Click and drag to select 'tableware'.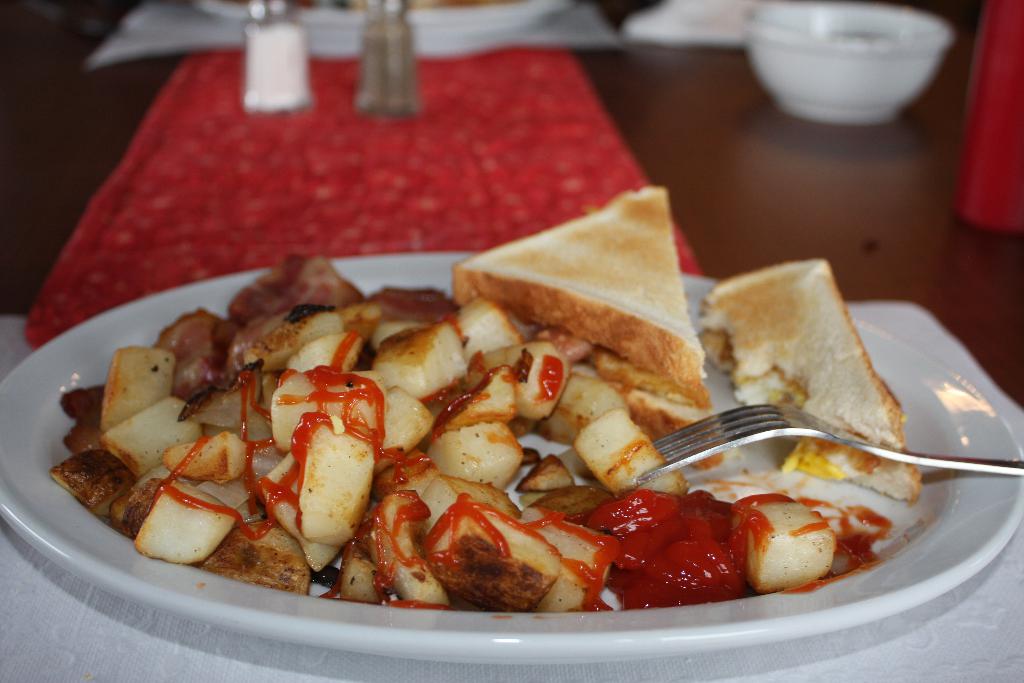
Selection: <region>632, 400, 1023, 484</region>.
